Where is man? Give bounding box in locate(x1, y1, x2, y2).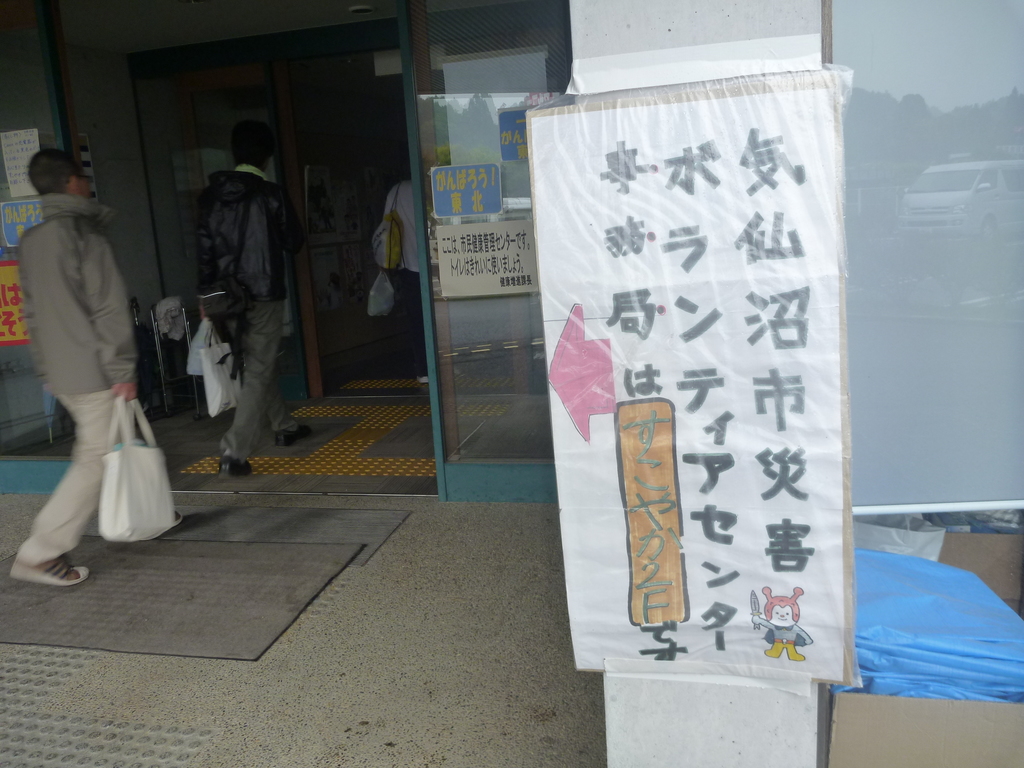
locate(8, 88, 161, 617).
